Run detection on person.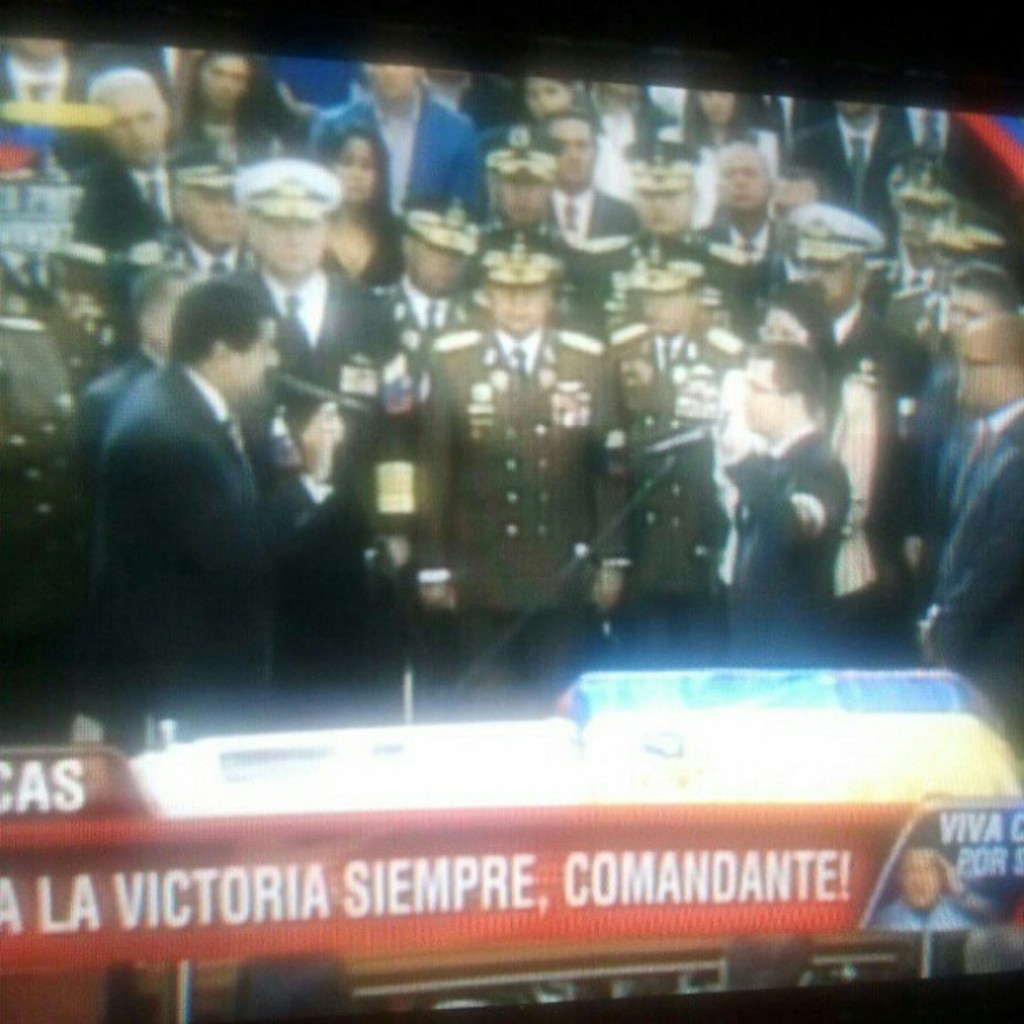
Result: <bbox>786, 204, 945, 415</bbox>.
